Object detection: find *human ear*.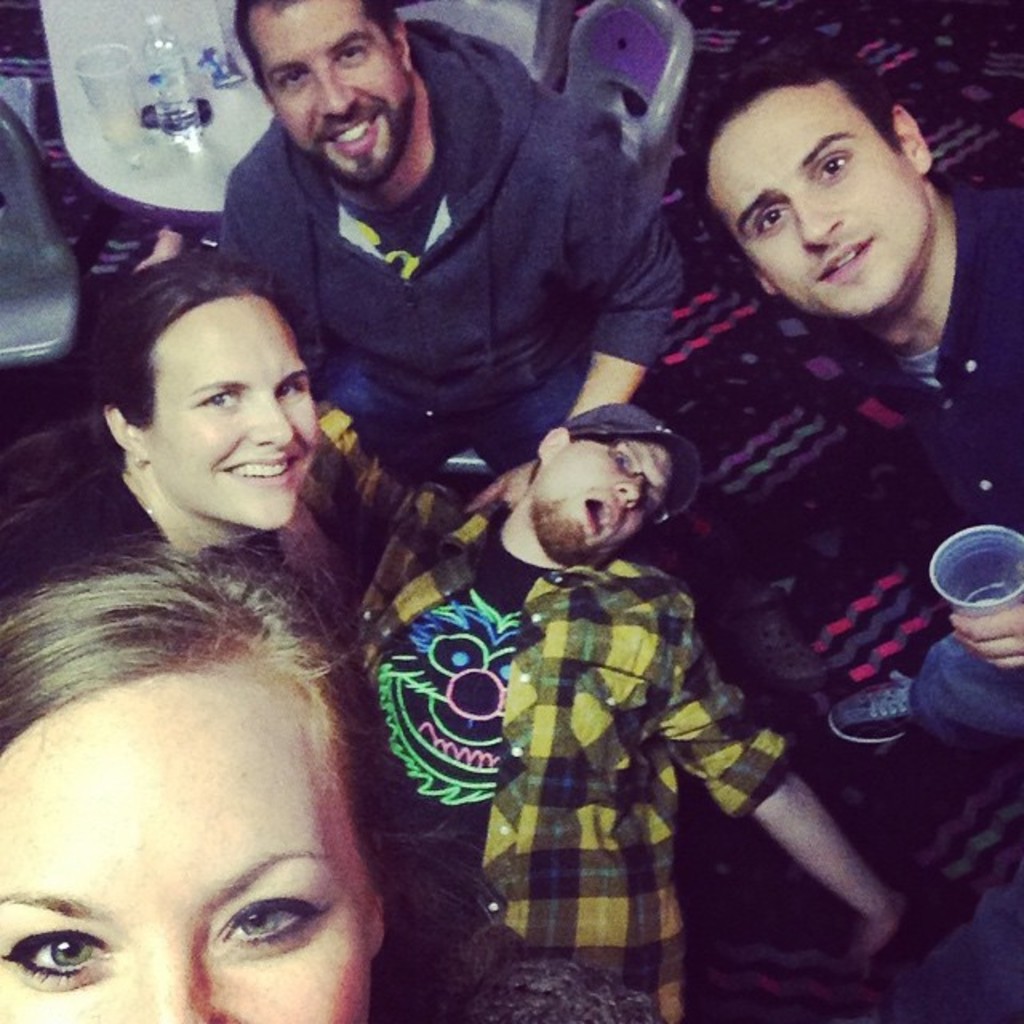
539/426/570/453.
